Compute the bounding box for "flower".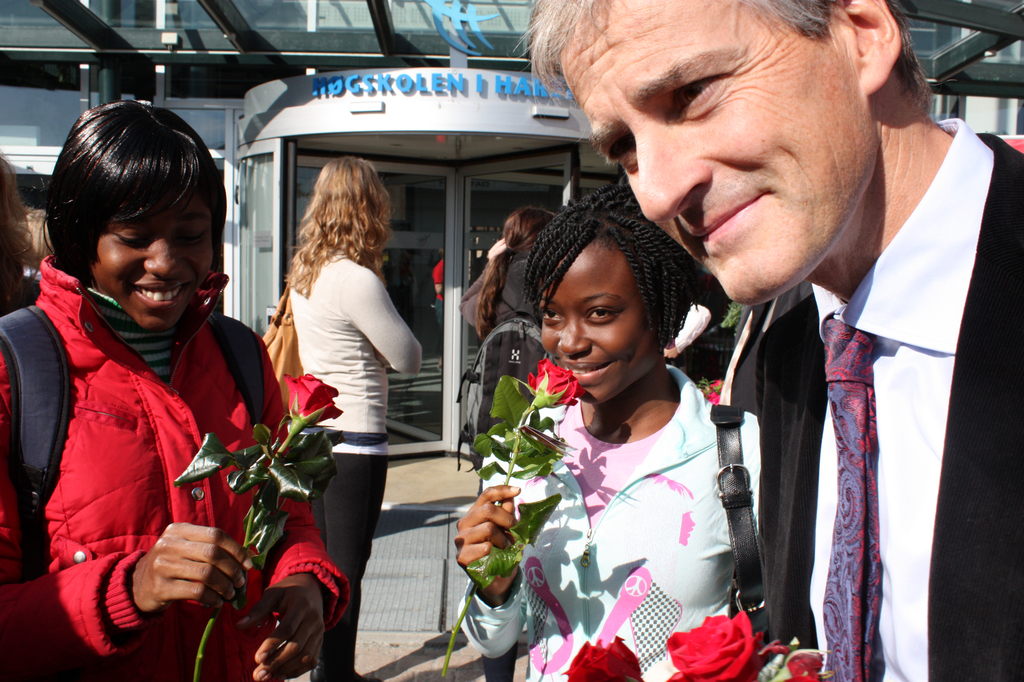
x1=703, y1=378, x2=726, y2=403.
